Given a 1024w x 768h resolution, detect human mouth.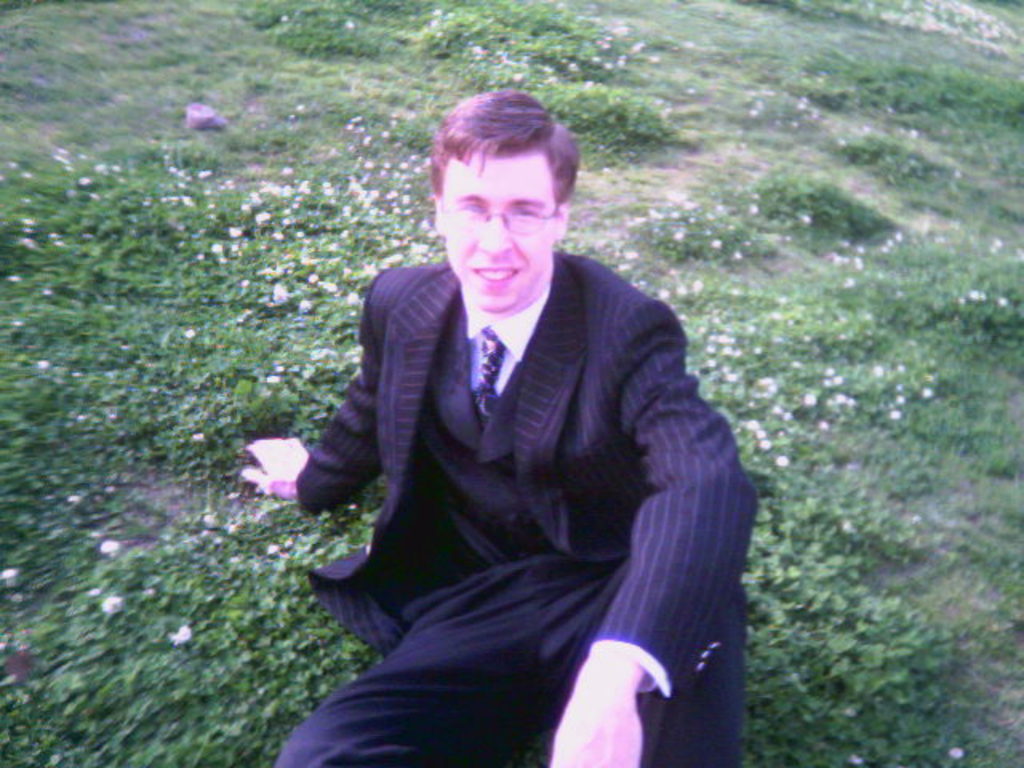
bbox=[474, 269, 518, 286].
